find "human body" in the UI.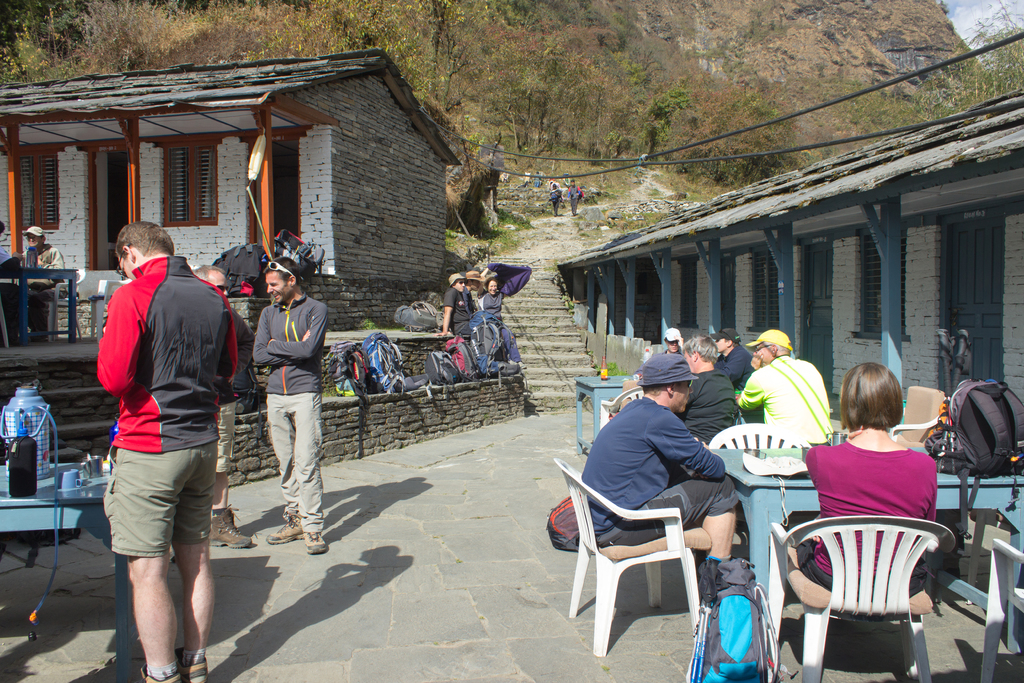
UI element at left=474, top=270, right=527, bottom=369.
